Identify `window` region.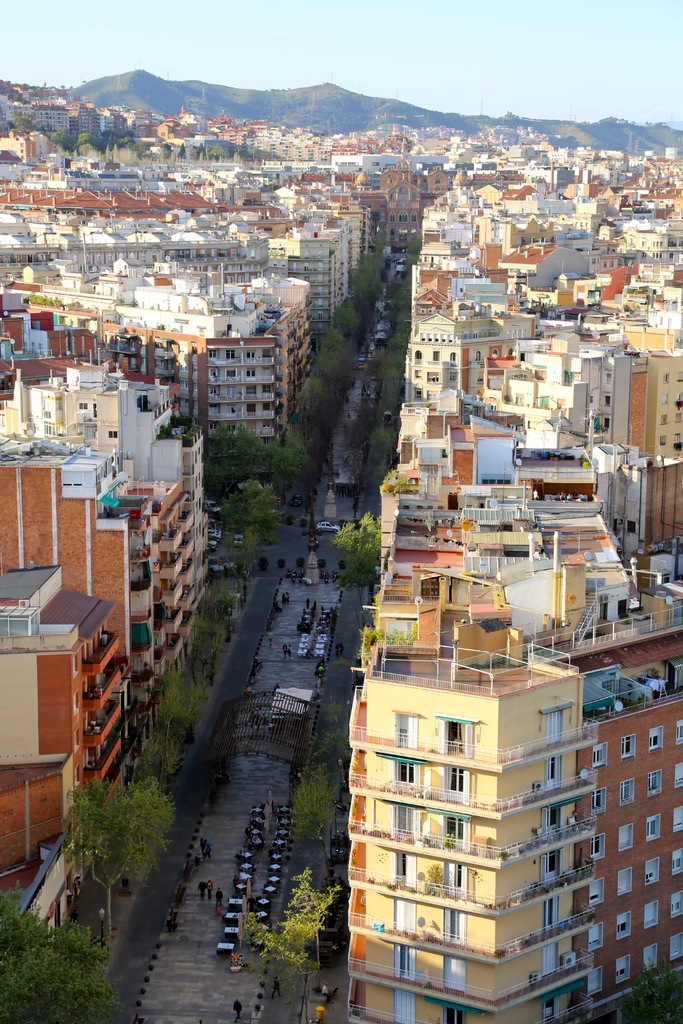
Region: l=672, t=890, r=682, b=925.
